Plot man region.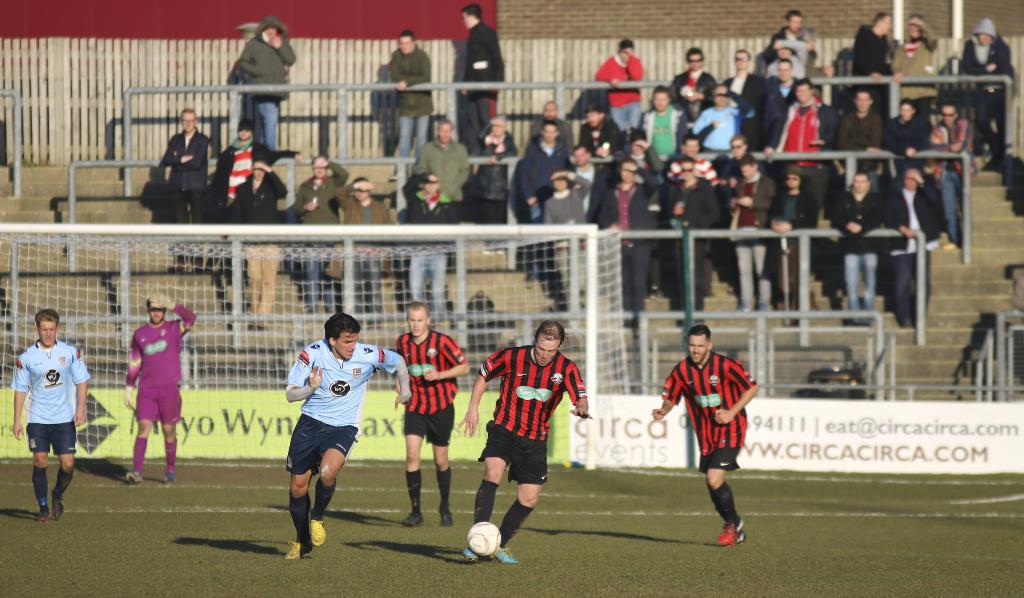
Plotted at 441, 316, 592, 566.
